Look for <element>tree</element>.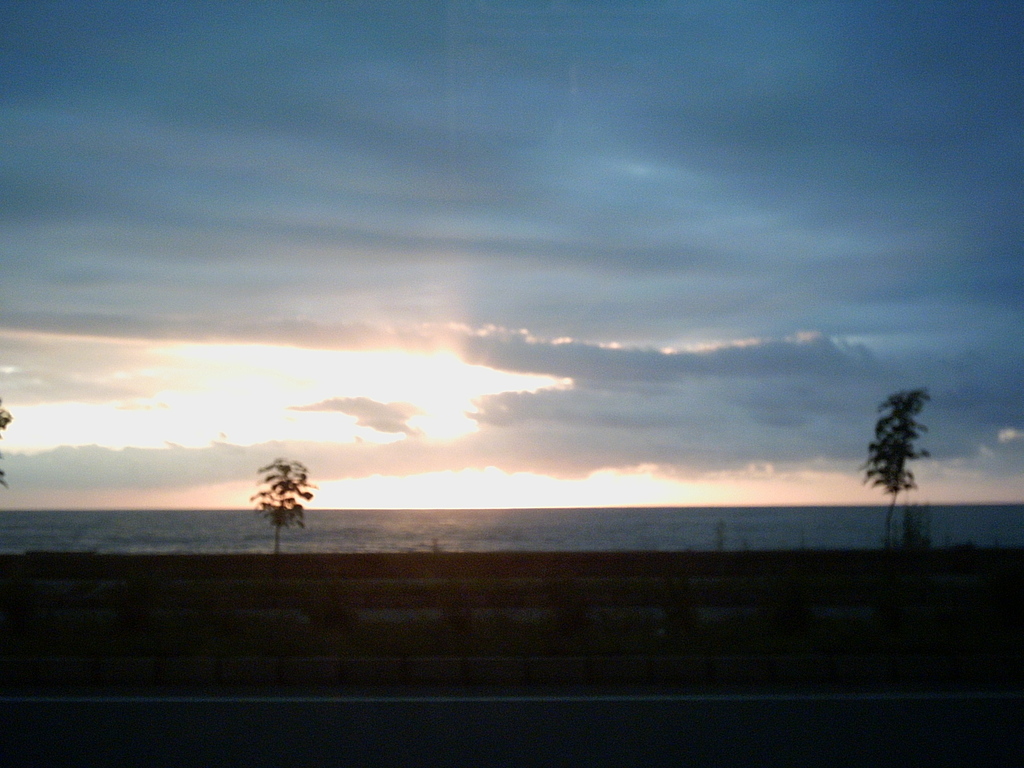
Found: l=250, t=452, r=310, b=557.
